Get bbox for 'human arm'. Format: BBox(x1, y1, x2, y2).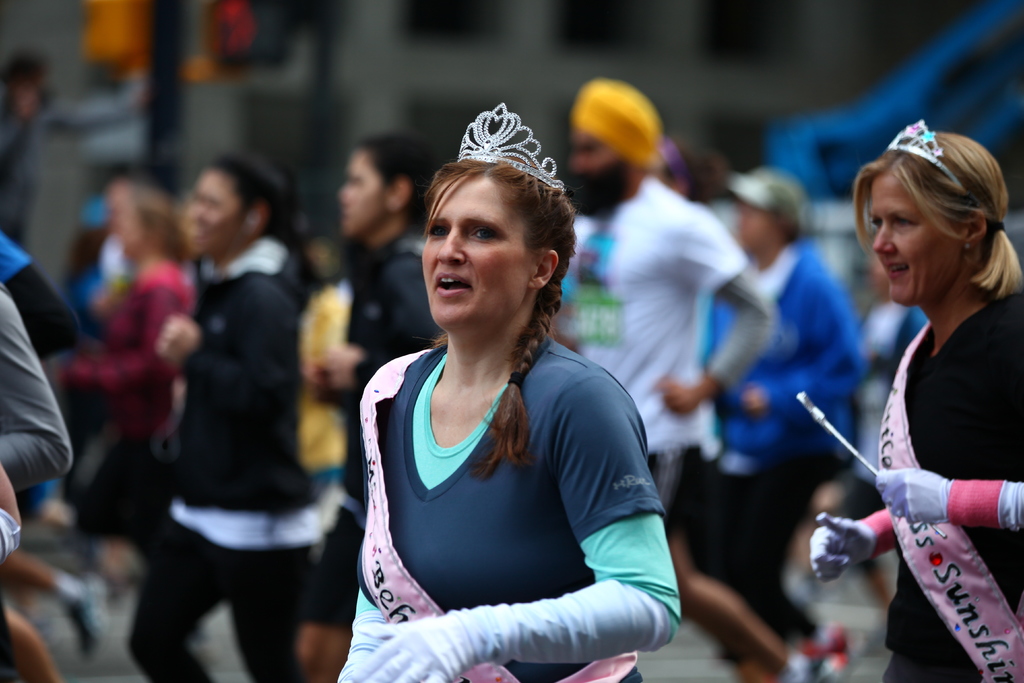
BBox(733, 320, 854, 420).
